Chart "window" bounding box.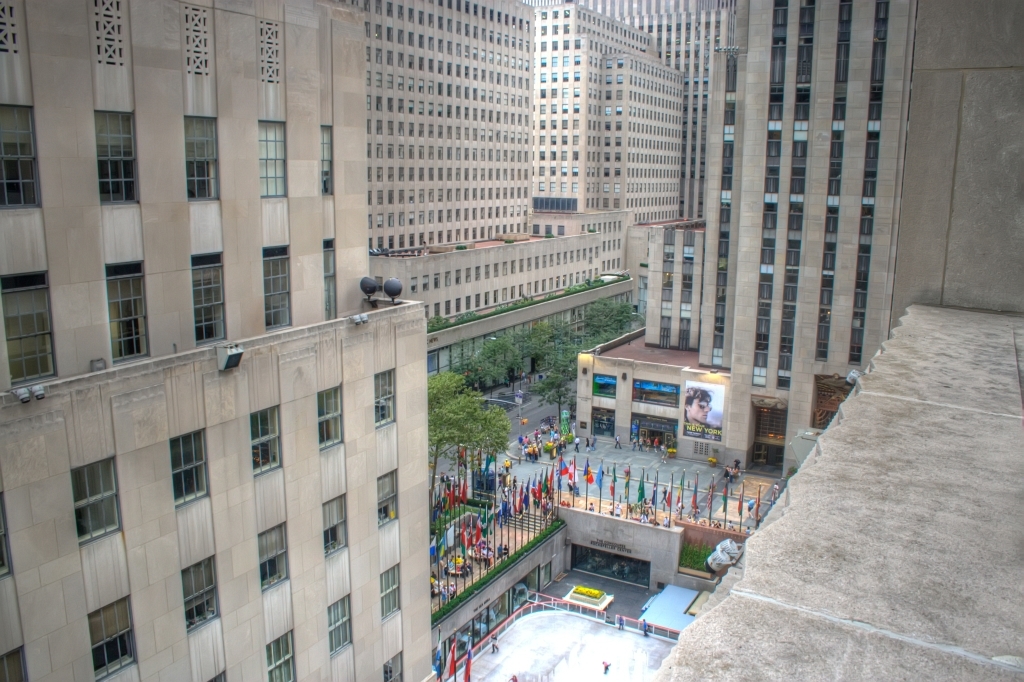
Charted: (94, 112, 134, 206).
